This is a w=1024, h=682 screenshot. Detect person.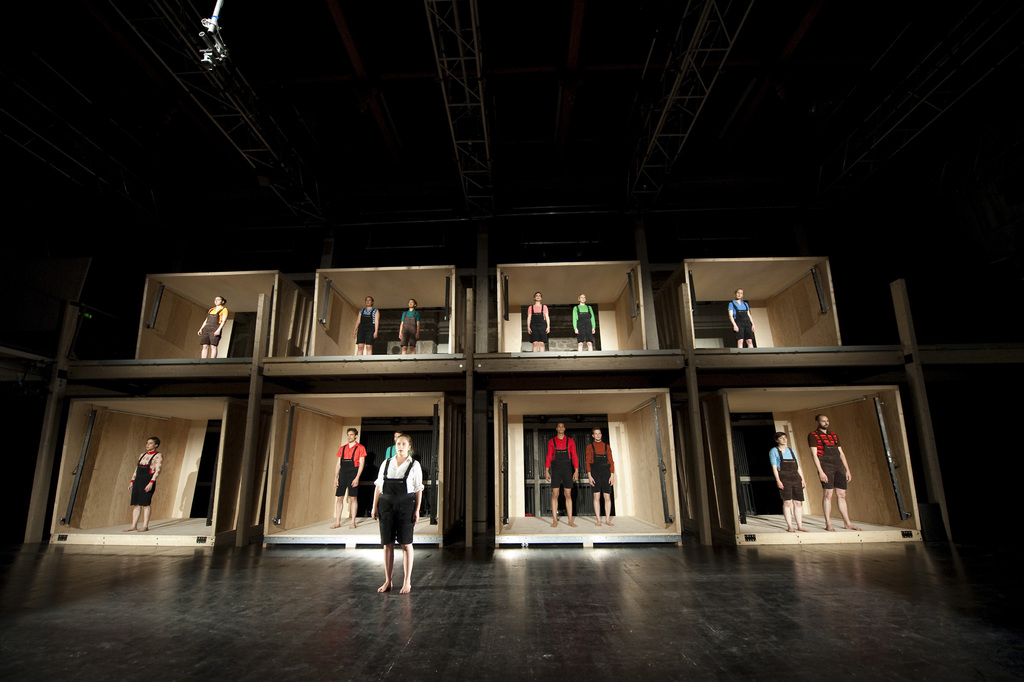
(771, 431, 806, 534).
